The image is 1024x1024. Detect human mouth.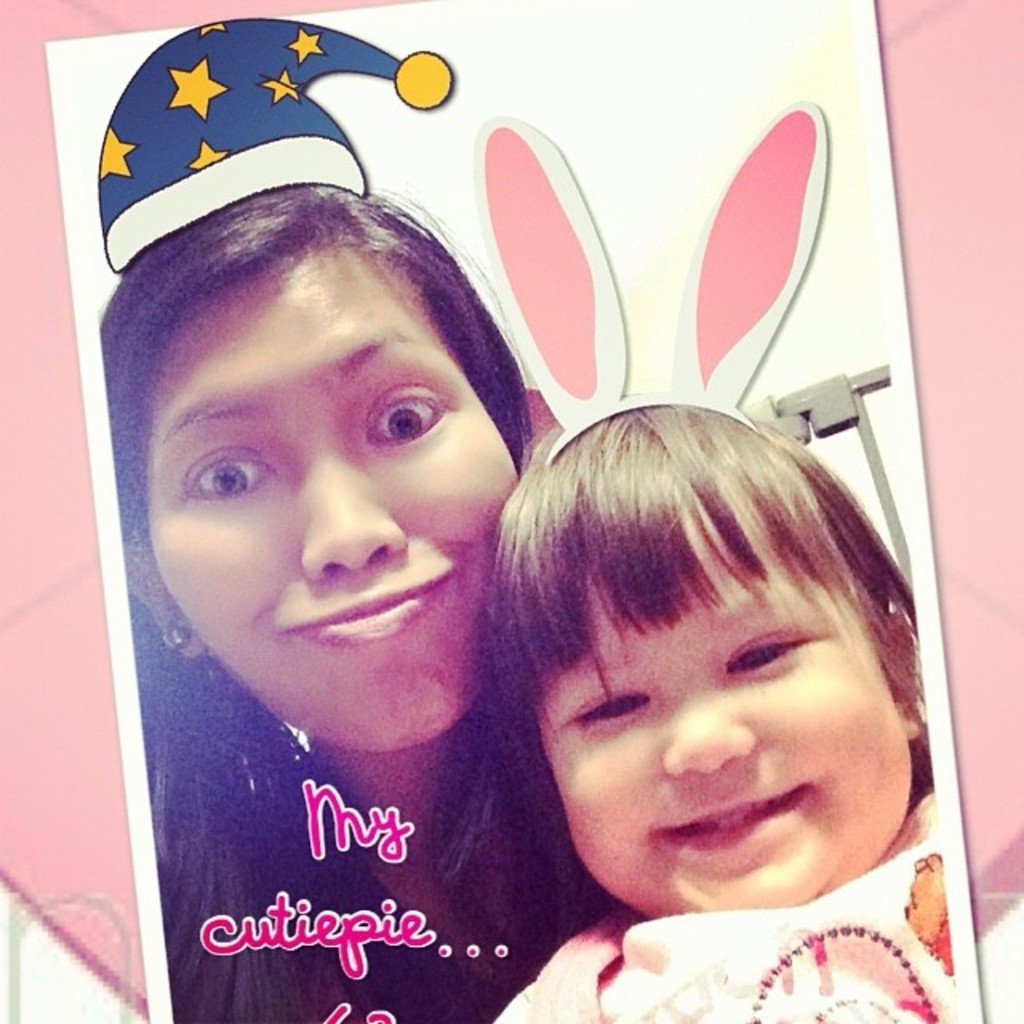
Detection: <region>282, 570, 454, 638</region>.
